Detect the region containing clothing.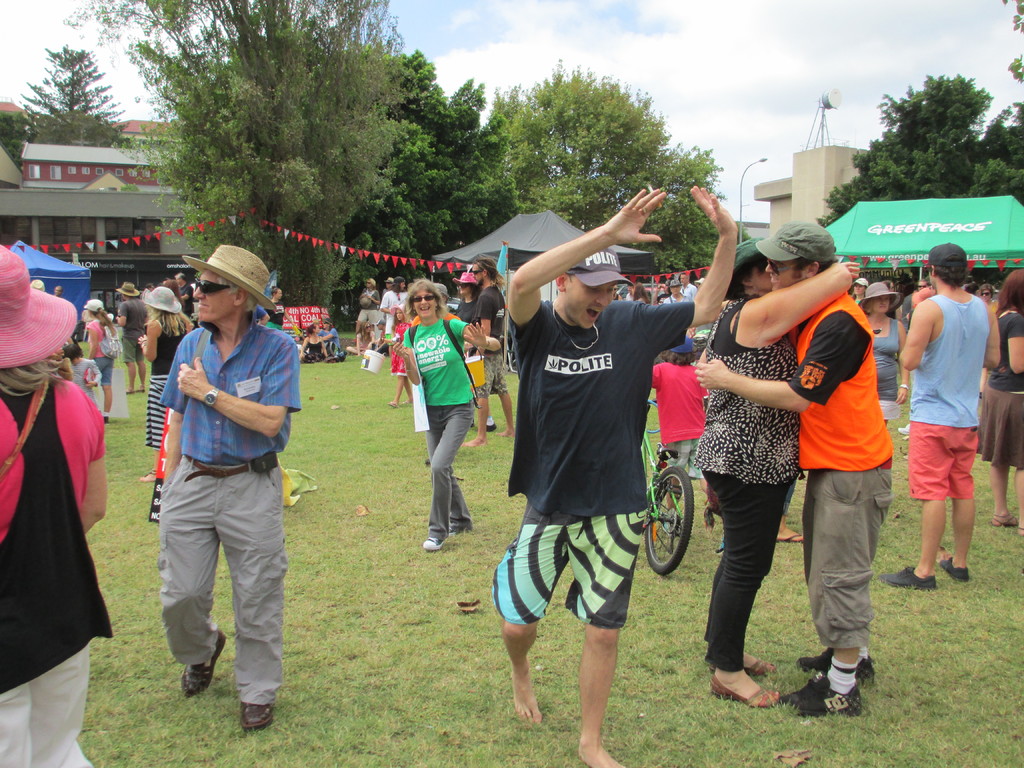
<box>637,298,647,305</box>.
